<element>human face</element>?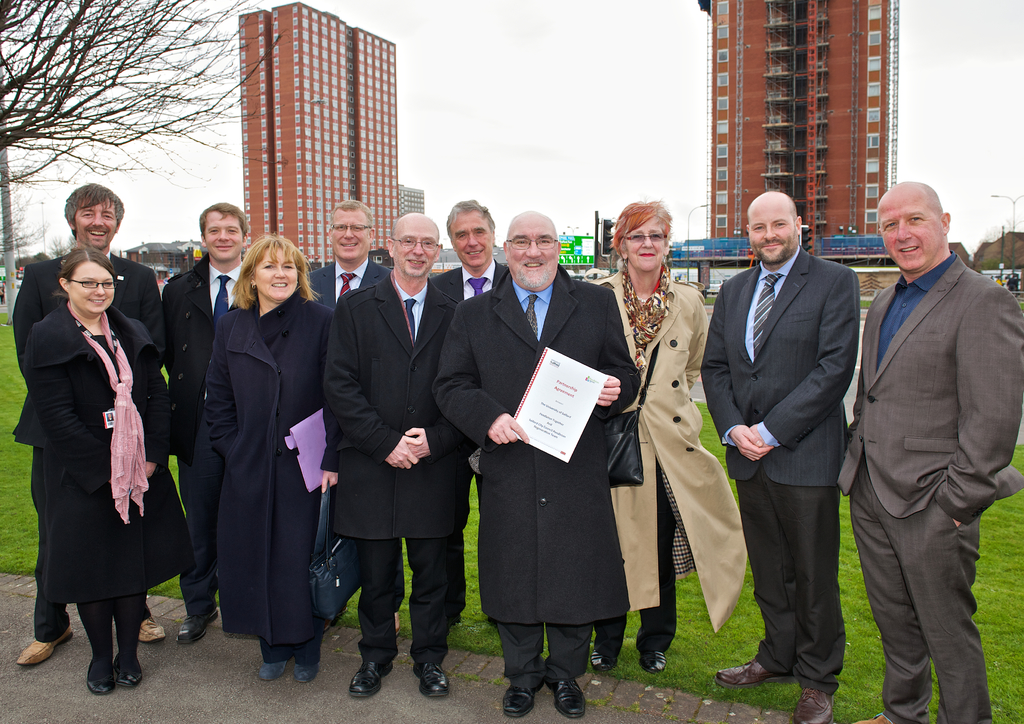
<bbox>331, 209, 371, 262</bbox>
